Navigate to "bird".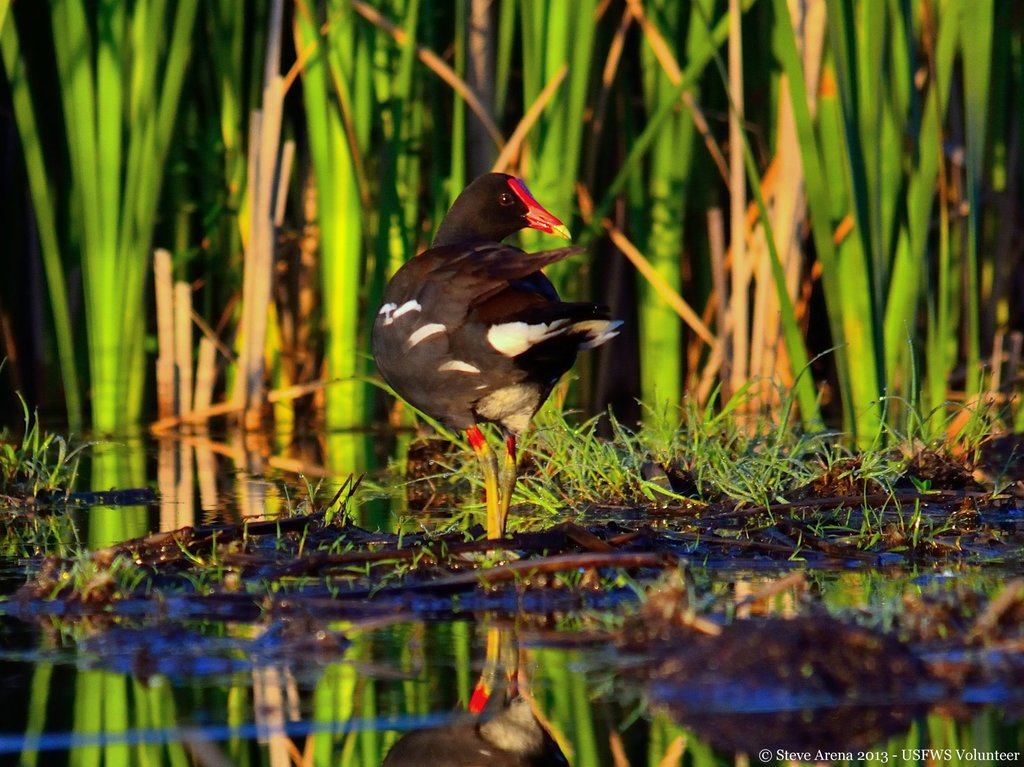
Navigation target: box(362, 170, 637, 521).
